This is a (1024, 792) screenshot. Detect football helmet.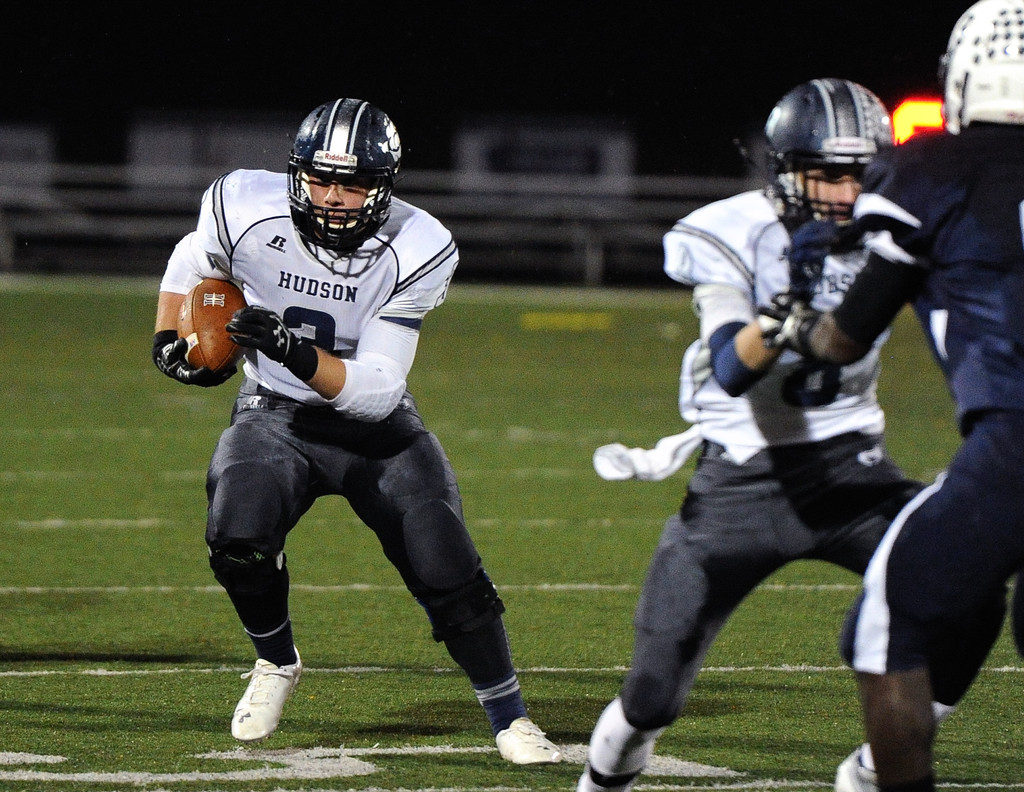
bbox=[938, 0, 1023, 134].
